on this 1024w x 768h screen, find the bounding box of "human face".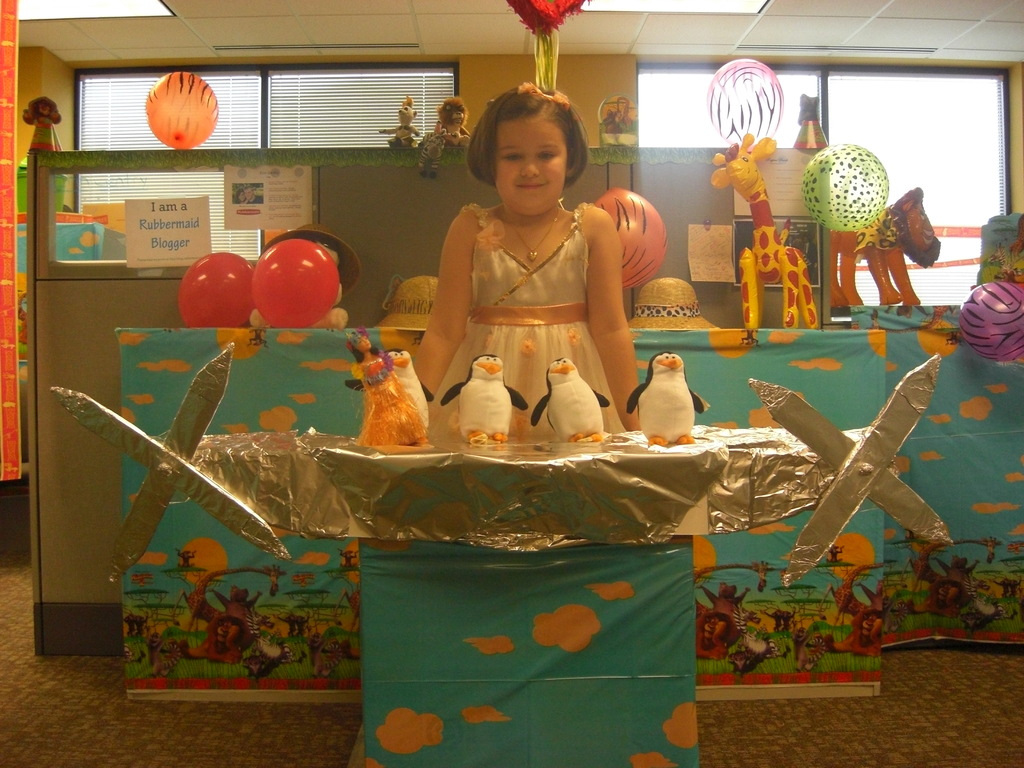
Bounding box: box=[493, 118, 566, 208].
